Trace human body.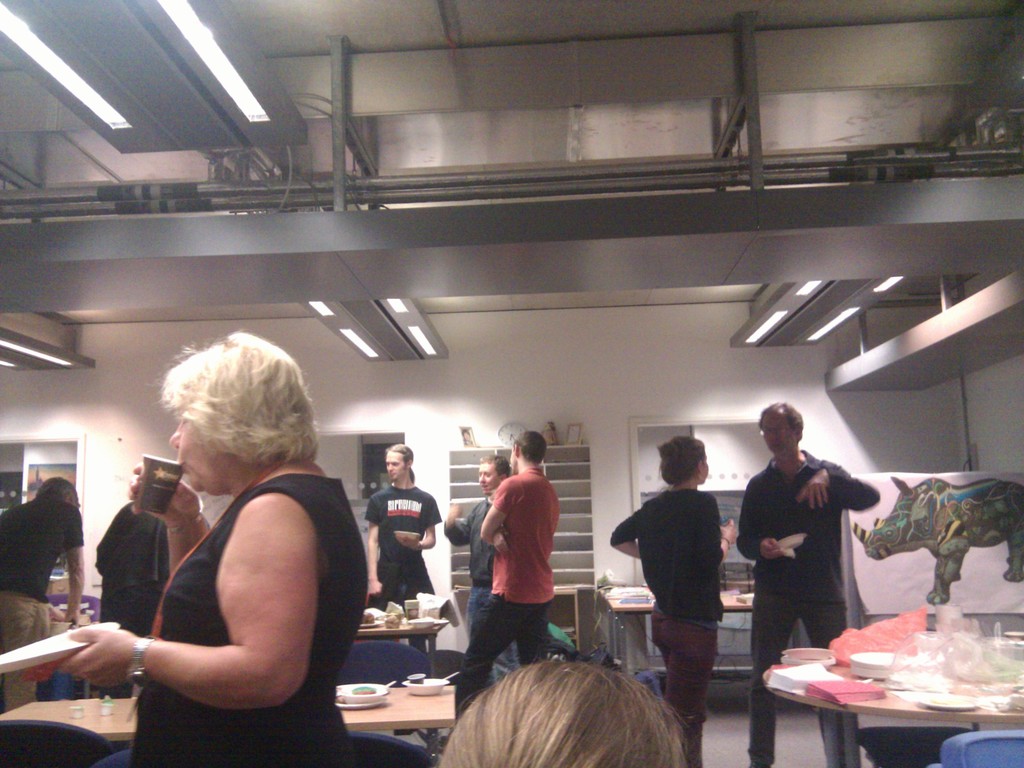
Traced to 0 478 92 716.
